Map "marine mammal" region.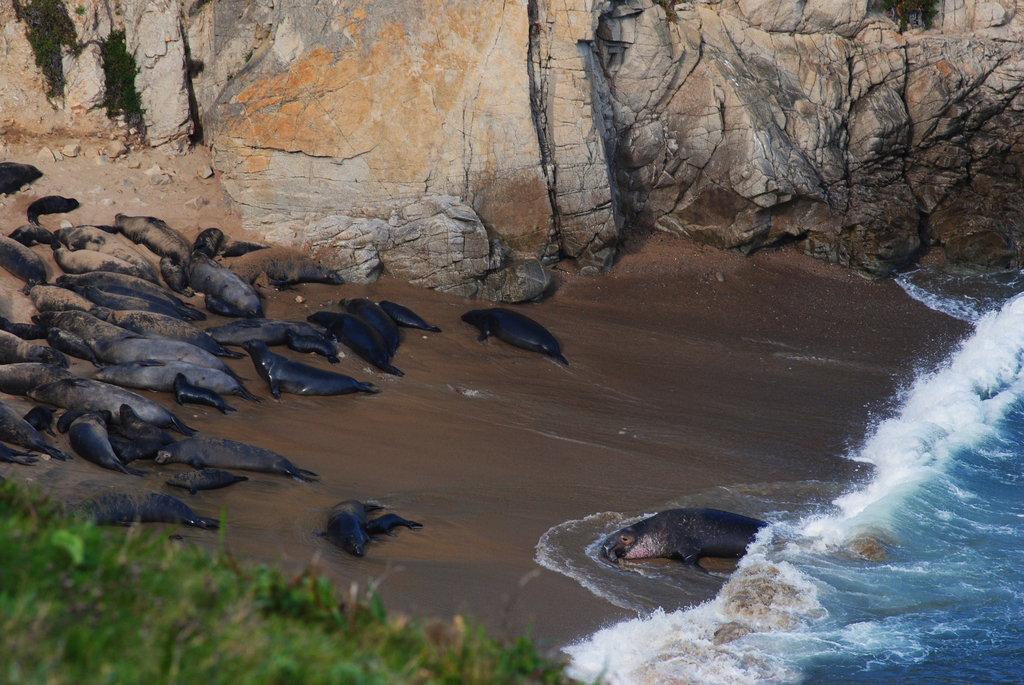
Mapped to x1=318, y1=498, x2=383, y2=556.
